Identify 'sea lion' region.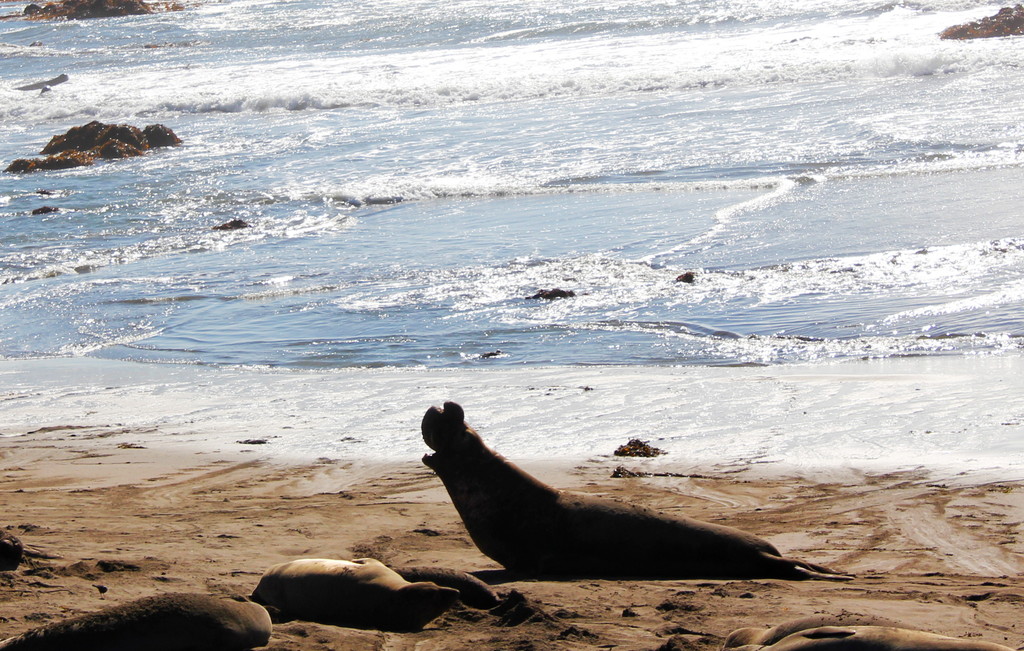
Region: BBox(724, 626, 1021, 650).
